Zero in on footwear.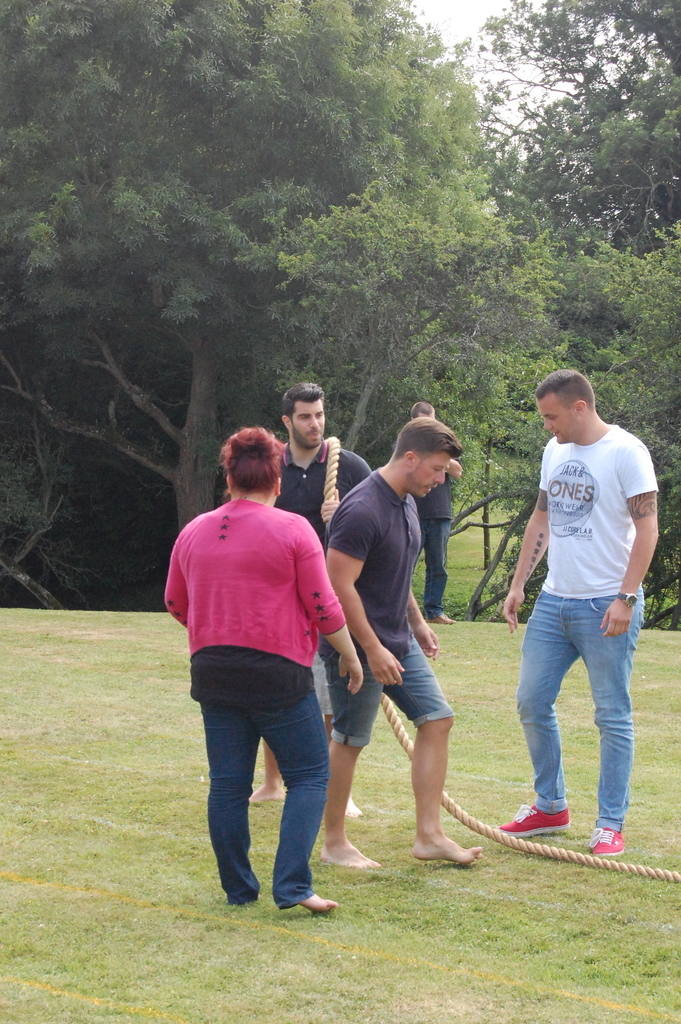
Zeroed in: (488,796,567,837).
